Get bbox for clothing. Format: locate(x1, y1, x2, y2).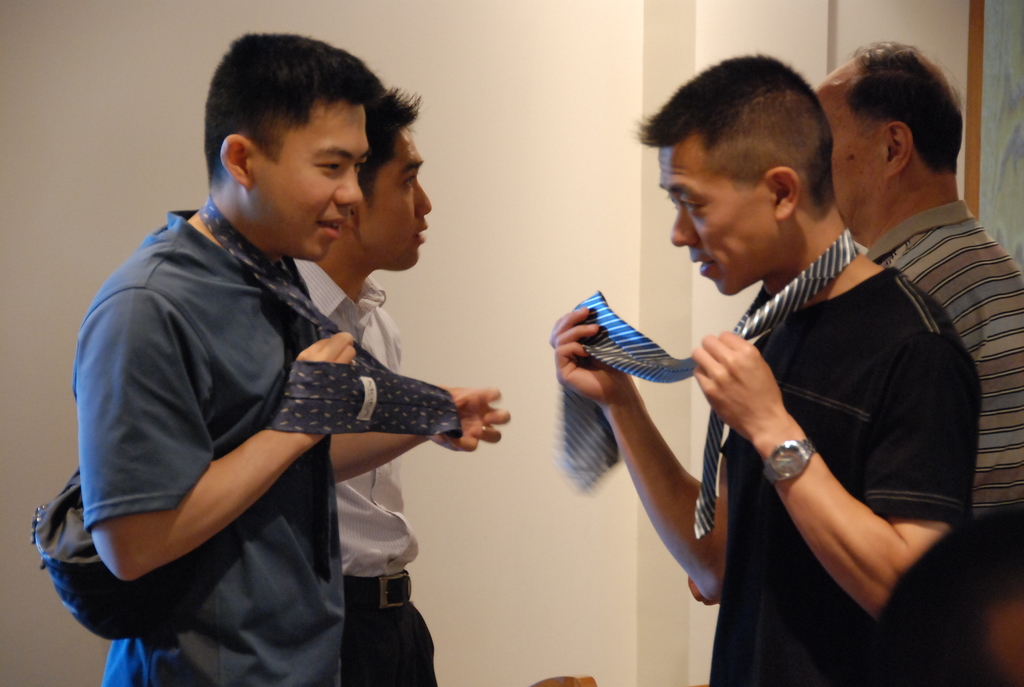
locate(870, 201, 1023, 515).
